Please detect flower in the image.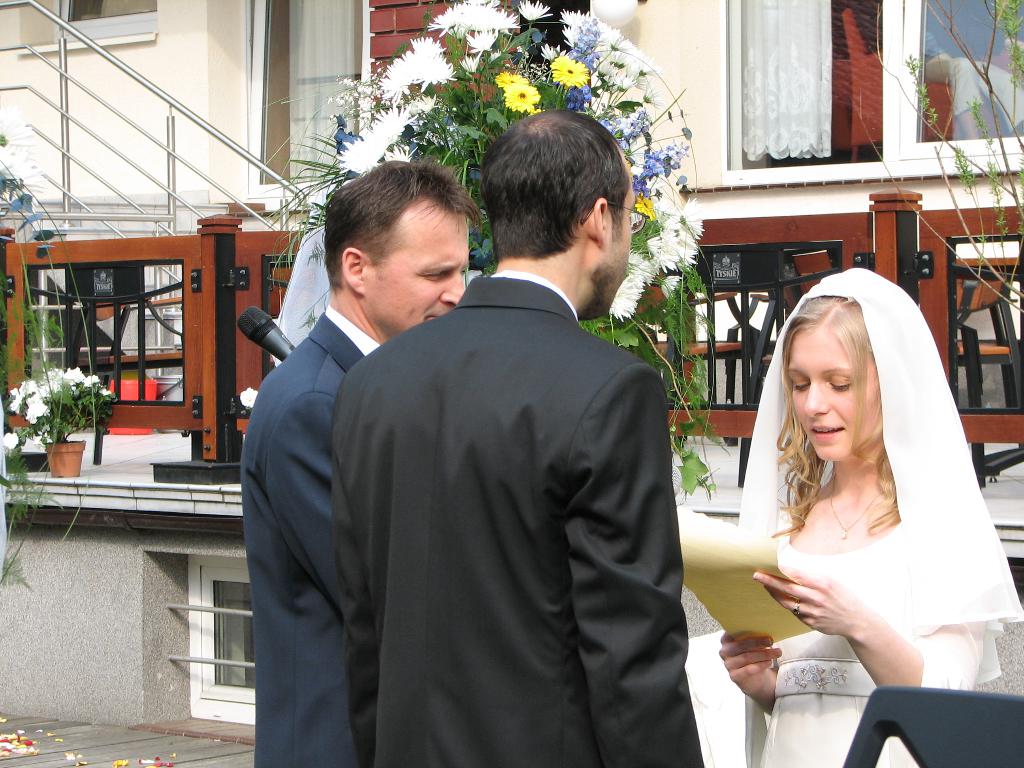
box(614, 74, 638, 99).
